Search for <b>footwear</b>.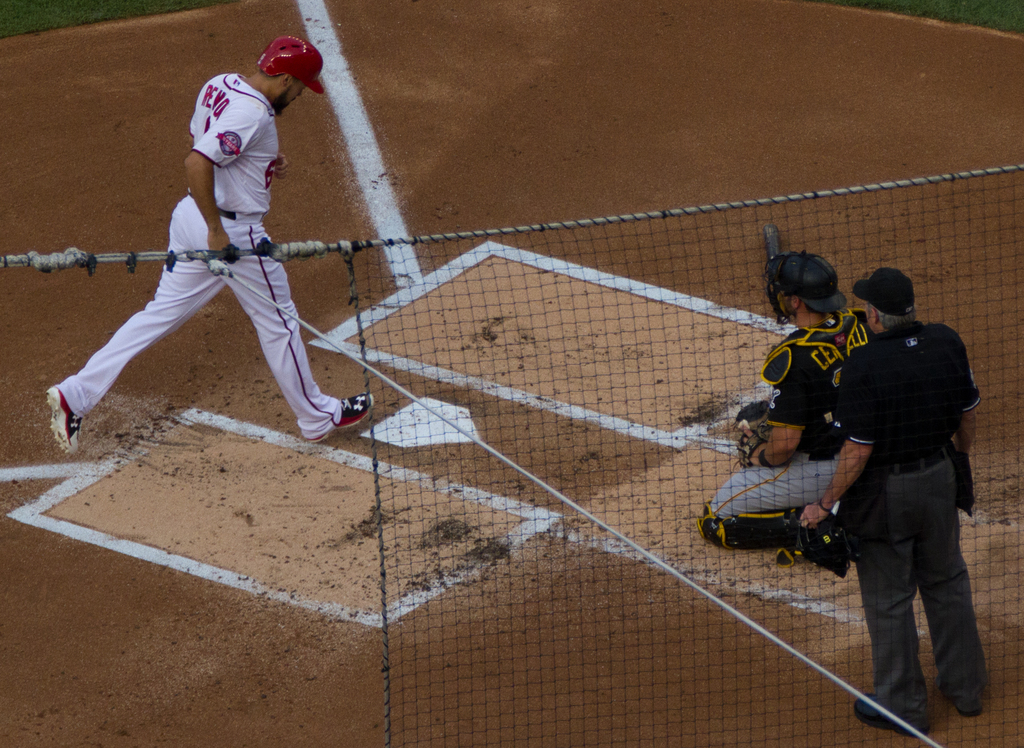
Found at [left=950, top=710, right=981, bottom=720].
